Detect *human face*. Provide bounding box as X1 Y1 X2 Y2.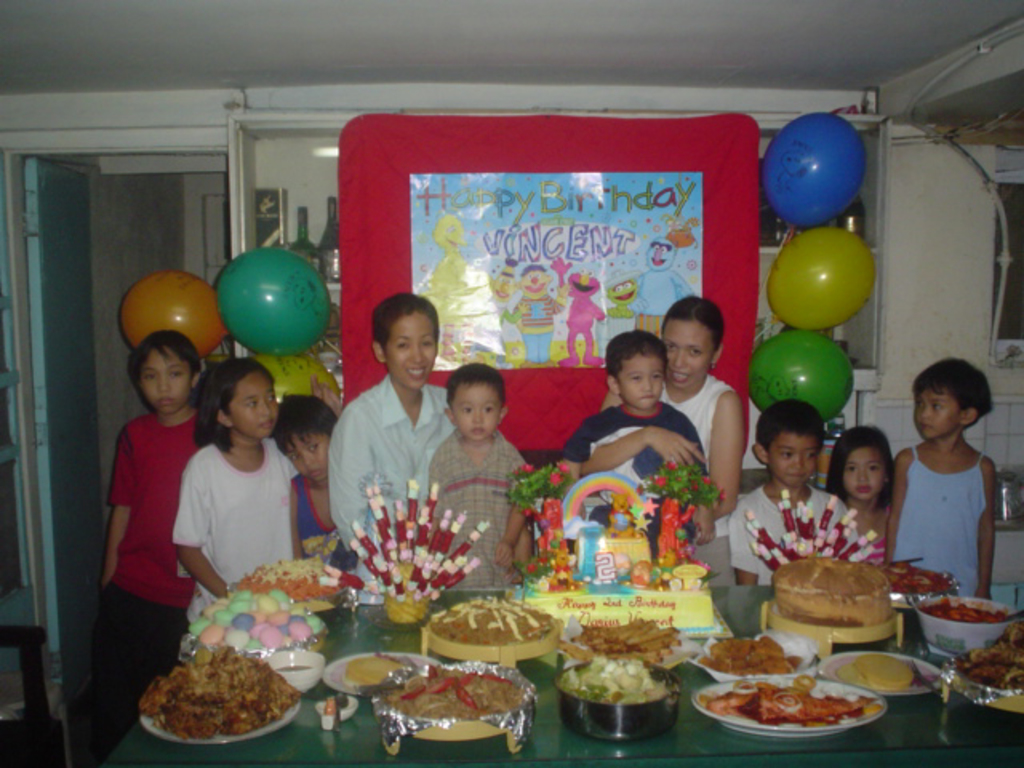
616 354 661 406.
